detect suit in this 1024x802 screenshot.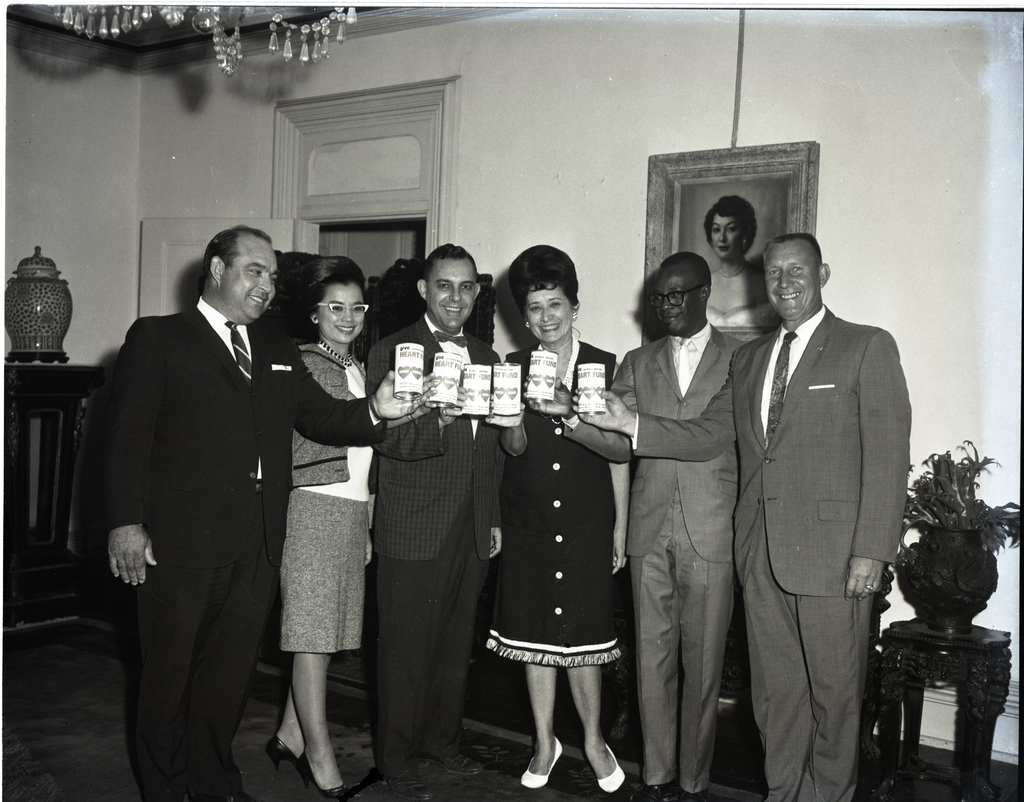
Detection: (left=90, top=291, right=385, bottom=801).
